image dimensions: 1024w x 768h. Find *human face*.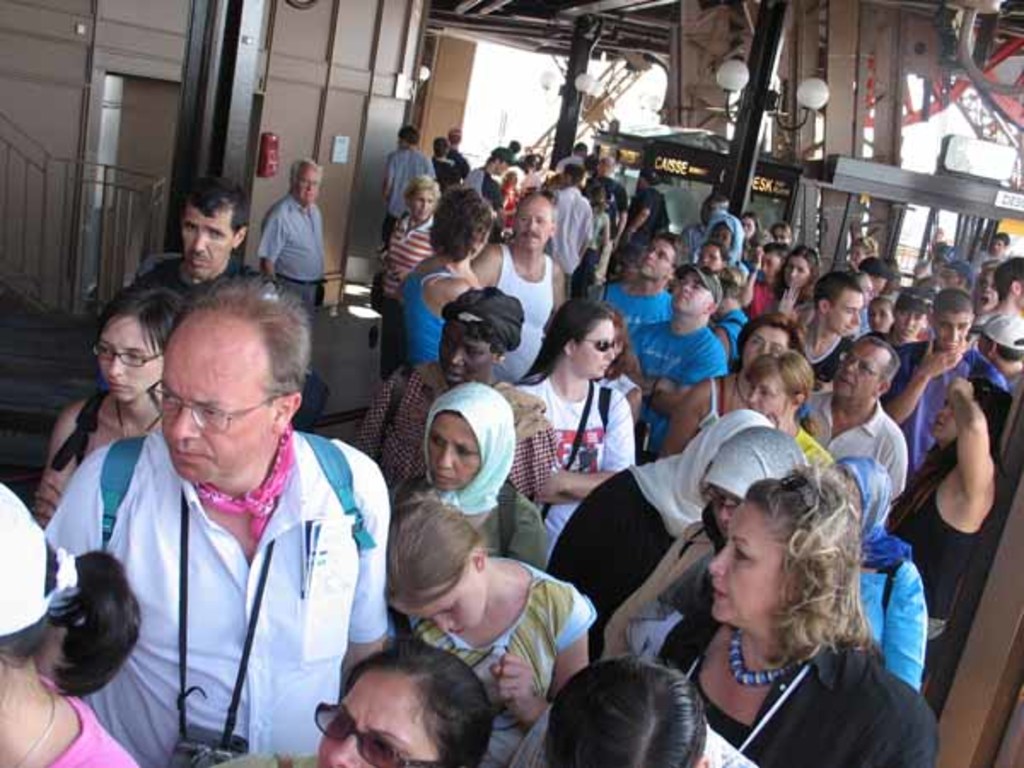
Rect(676, 273, 710, 317).
